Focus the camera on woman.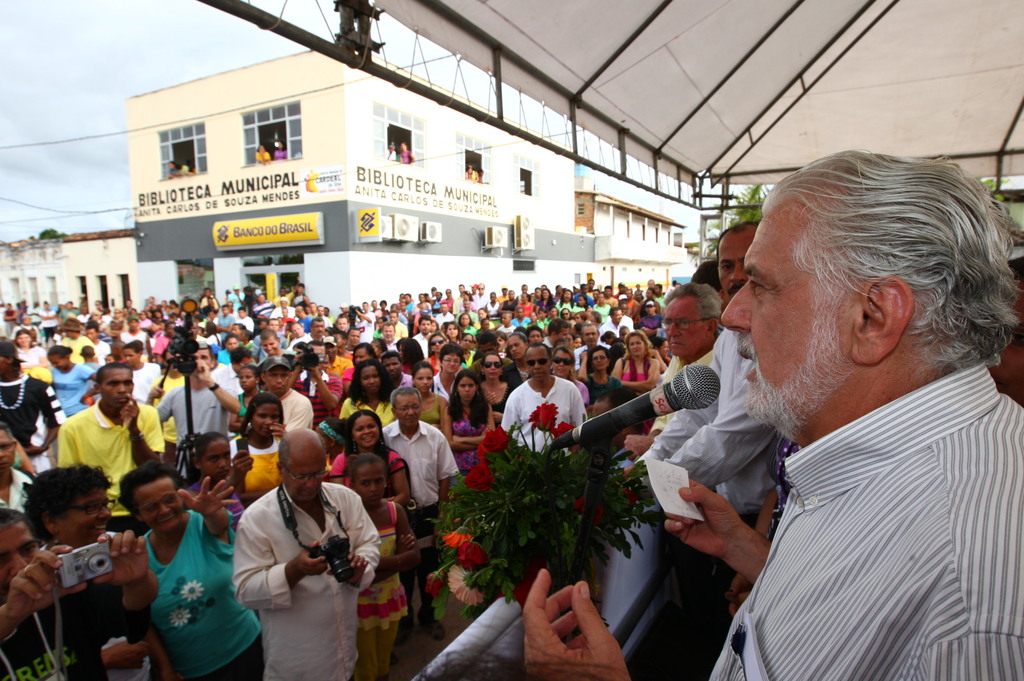
Focus region: 577,348,623,405.
